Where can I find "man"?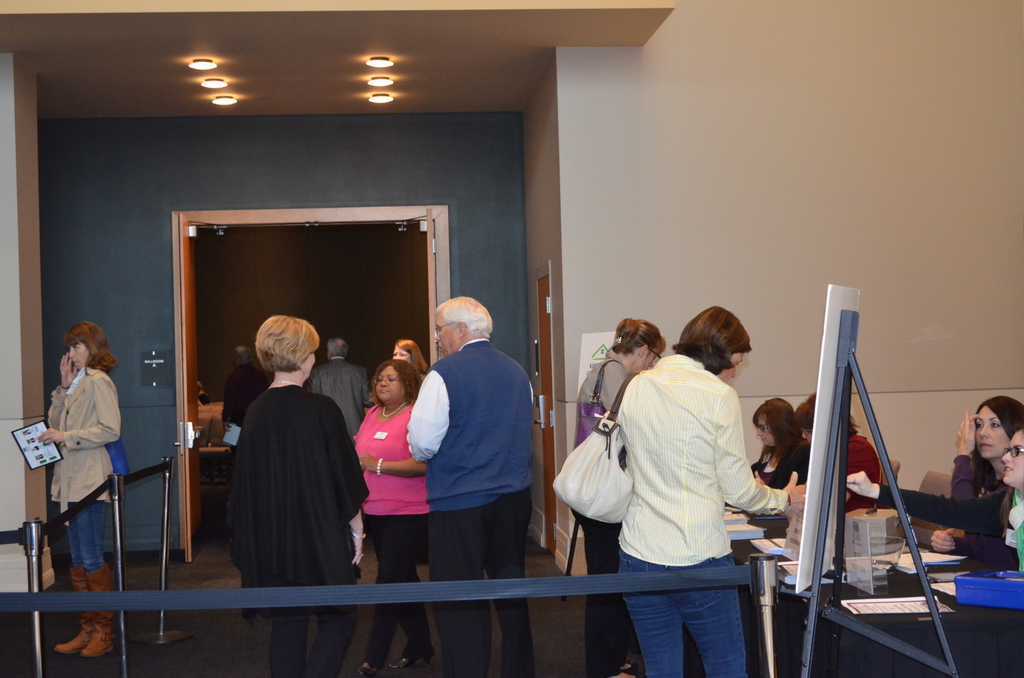
You can find it at bbox=[223, 344, 266, 451].
